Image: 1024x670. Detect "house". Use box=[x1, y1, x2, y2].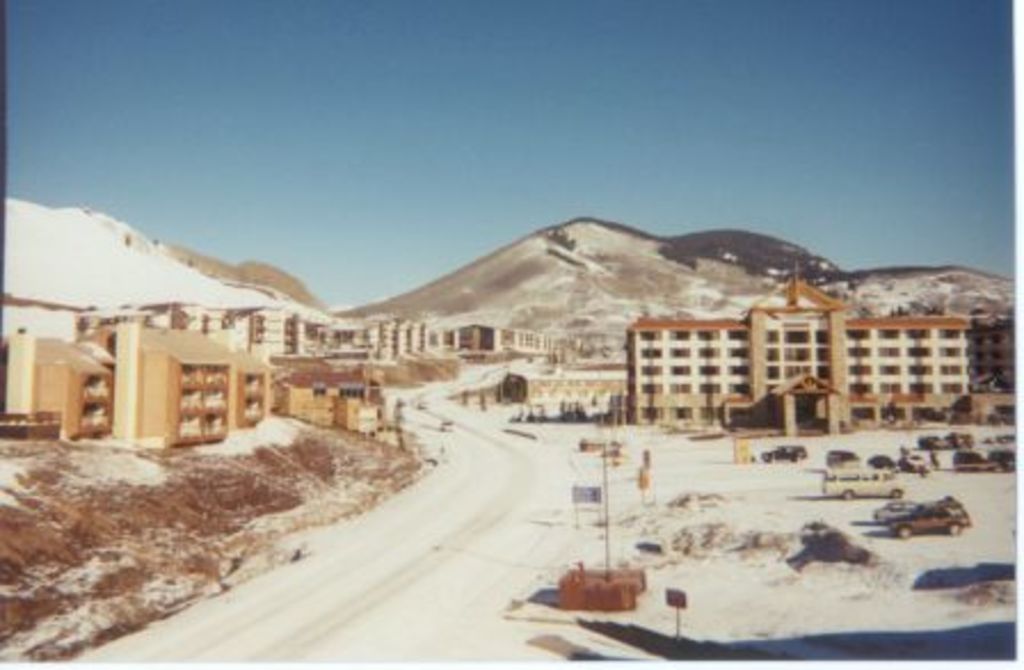
box=[75, 306, 110, 338].
